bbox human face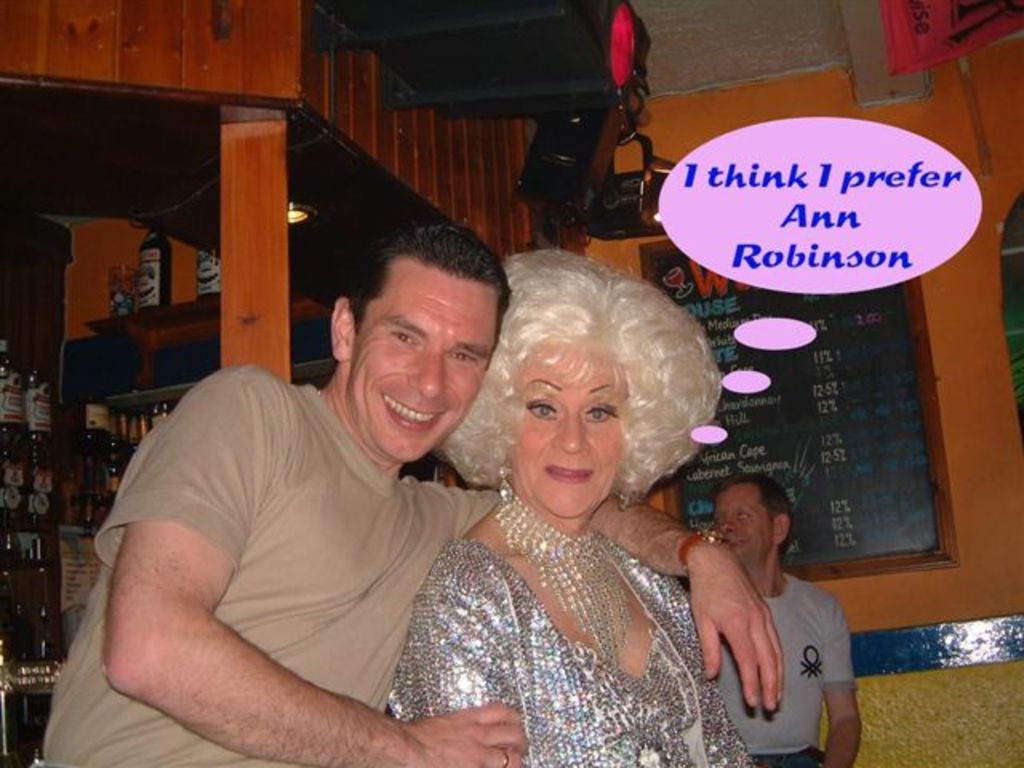
pyautogui.locateOnScreen(509, 344, 626, 522)
